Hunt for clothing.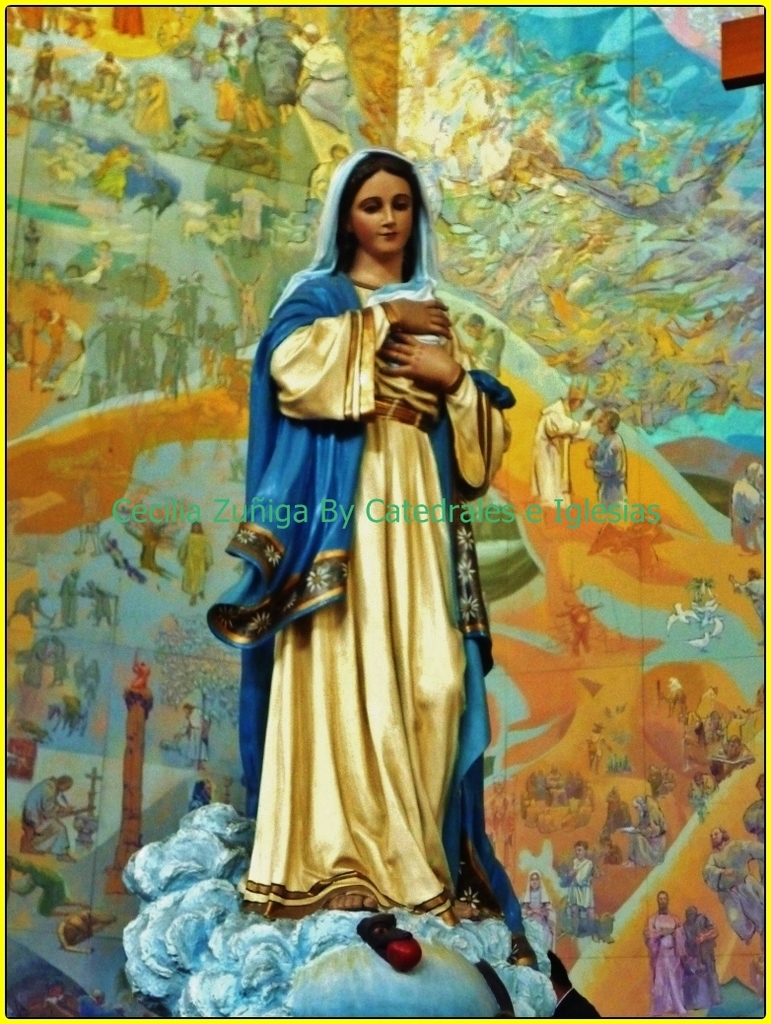
Hunted down at rect(673, 911, 714, 1007).
